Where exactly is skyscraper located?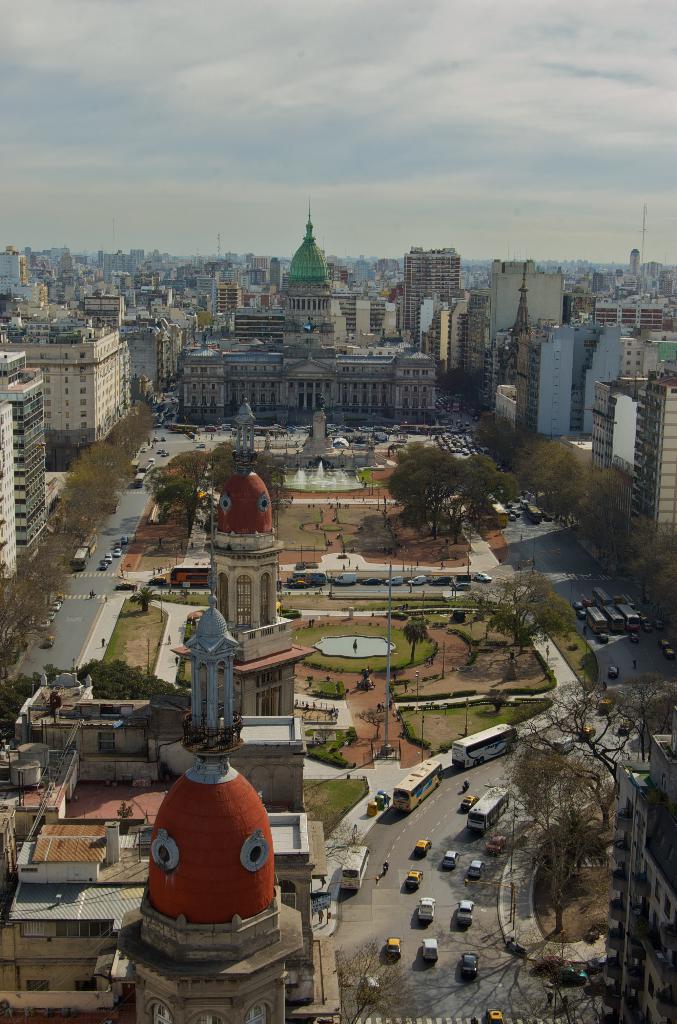
Its bounding box is 593/360/676/552.
